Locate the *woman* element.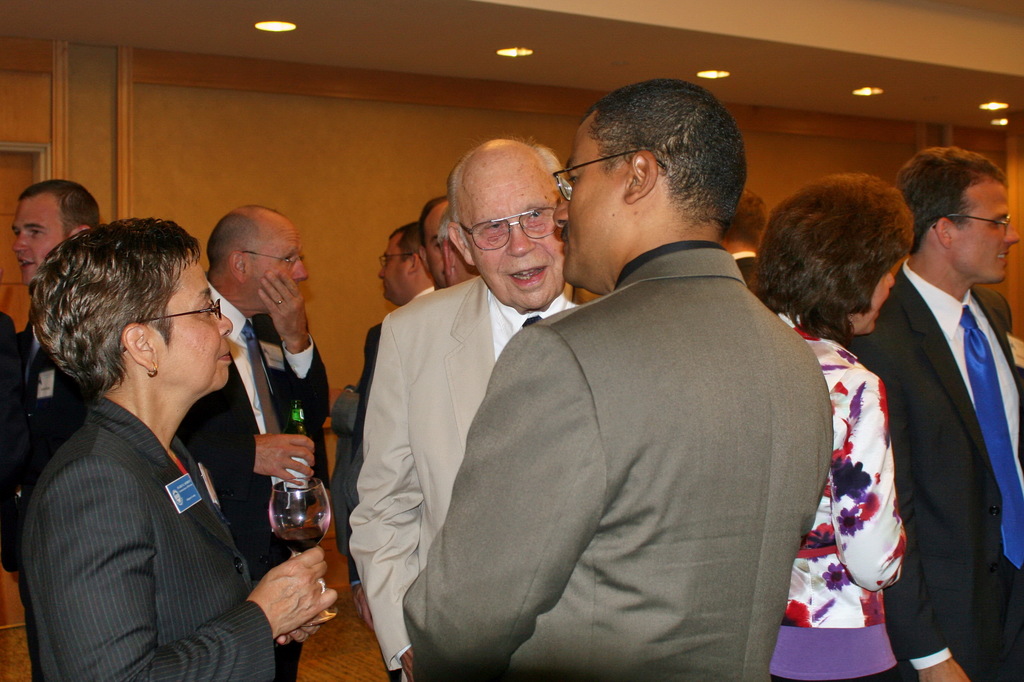
Element bbox: l=21, t=216, r=340, b=681.
